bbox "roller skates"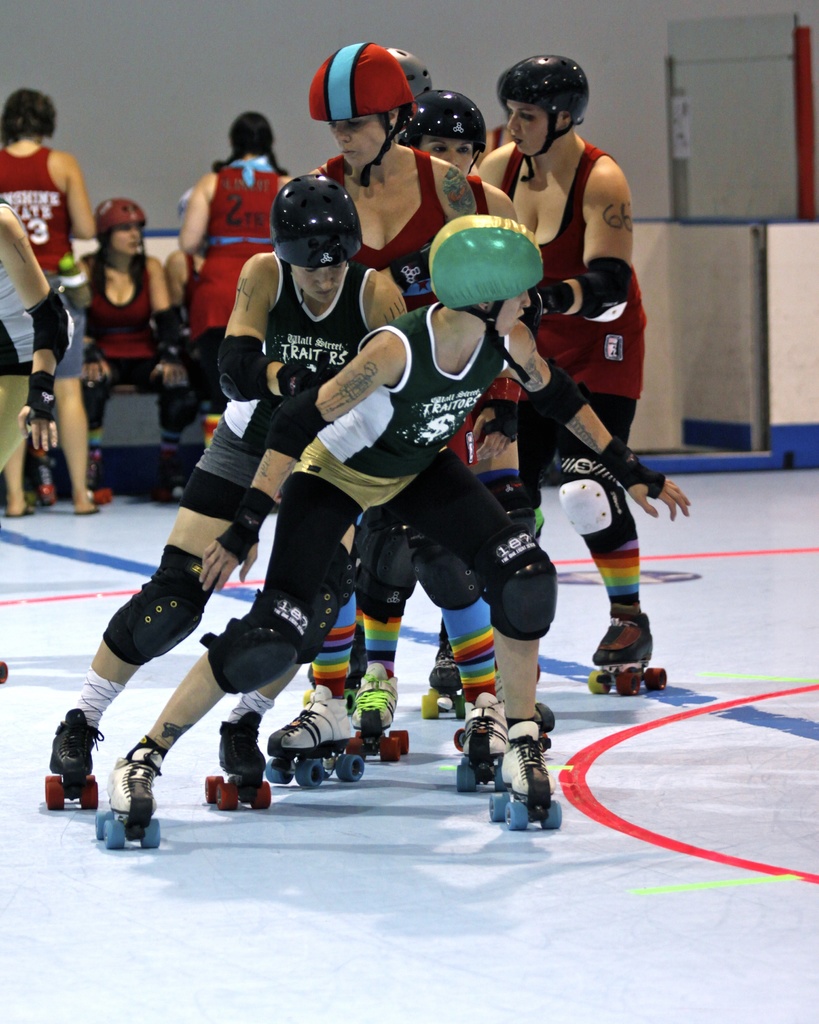
[x1=93, y1=746, x2=163, y2=851]
